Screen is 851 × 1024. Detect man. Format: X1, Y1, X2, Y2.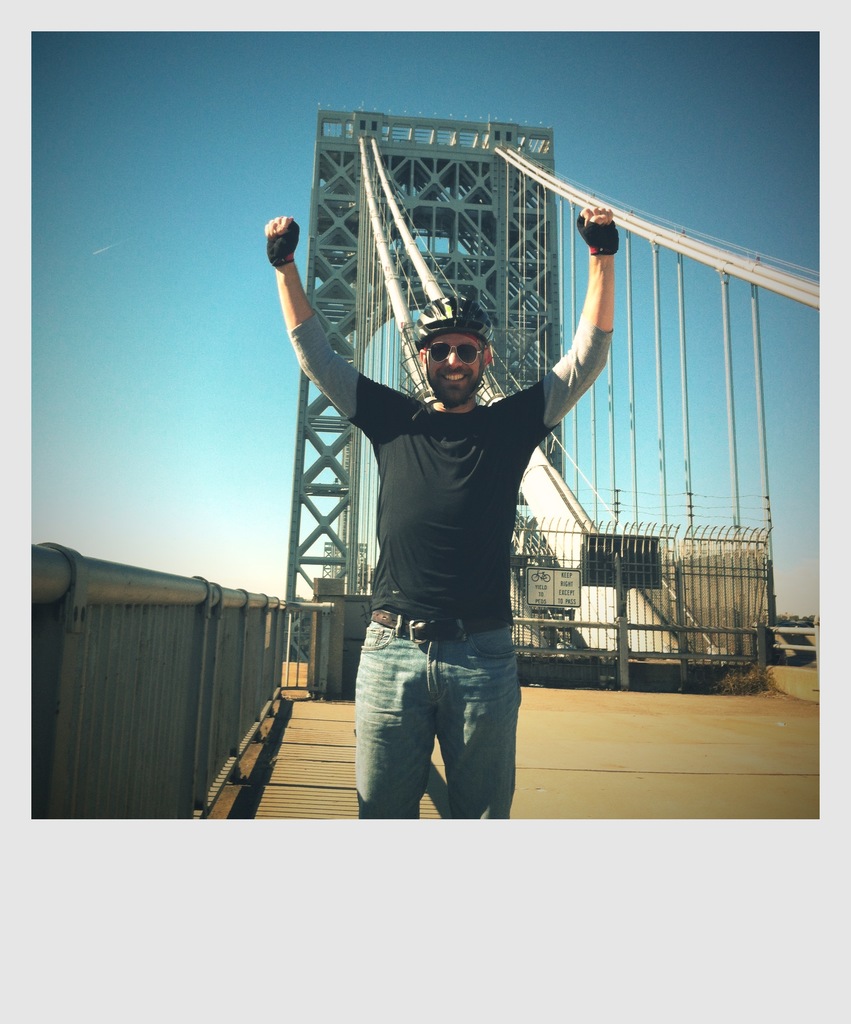
261, 205, 622, 820.
